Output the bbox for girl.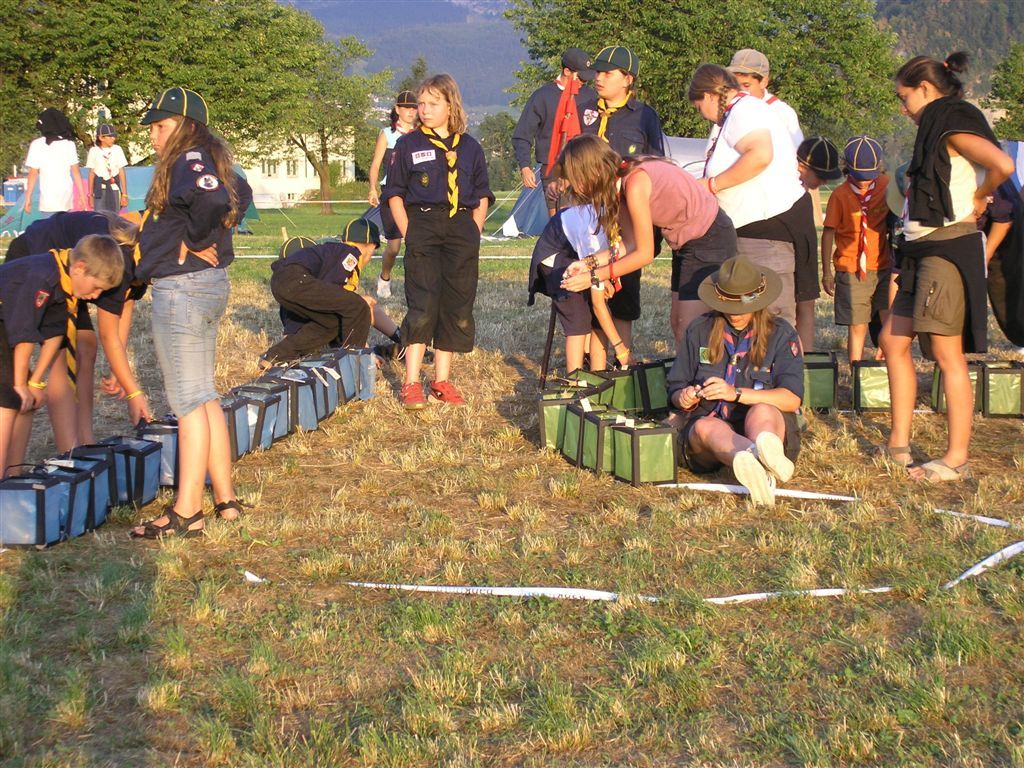
locate(691, 65, 825, 325).
